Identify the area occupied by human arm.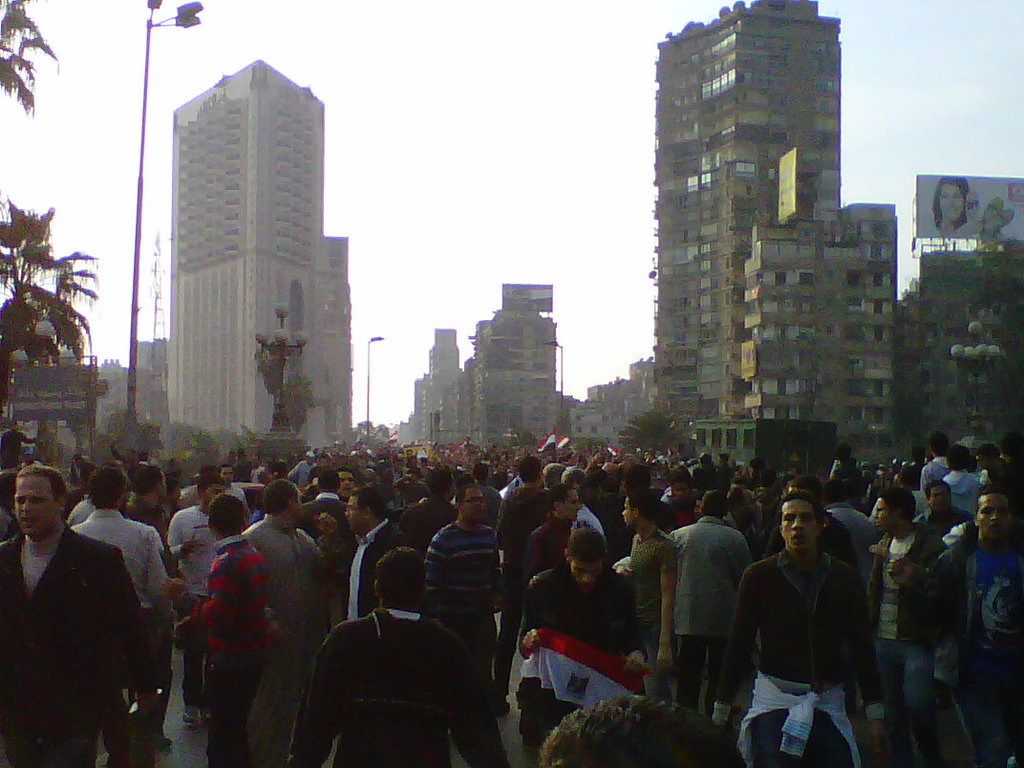
Area: (622,587,652,672).
